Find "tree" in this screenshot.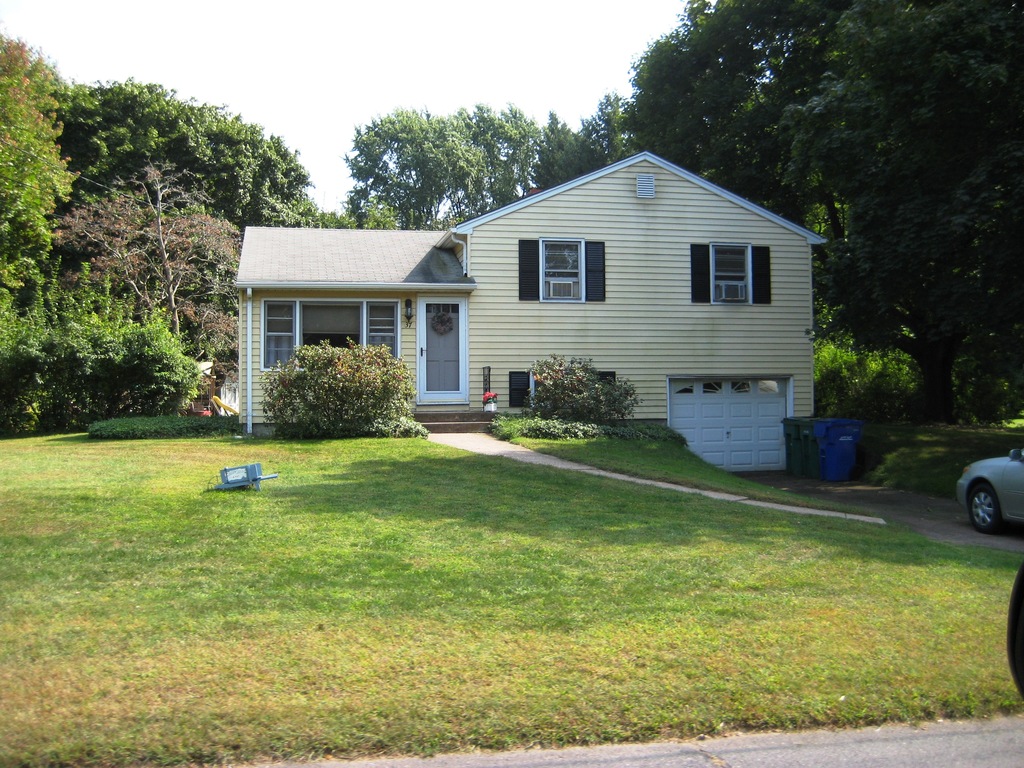
The bounding box for "tree" is box(50, 165, 247, 336).
